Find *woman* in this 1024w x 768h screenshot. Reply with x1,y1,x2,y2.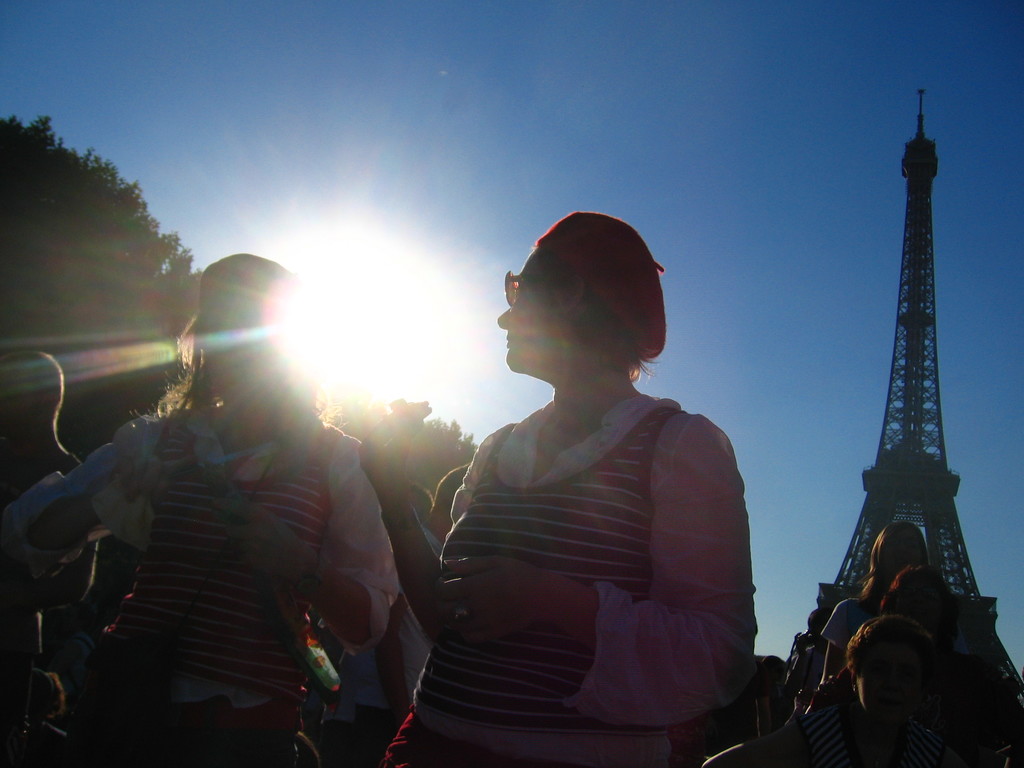
804,612,959,767.
